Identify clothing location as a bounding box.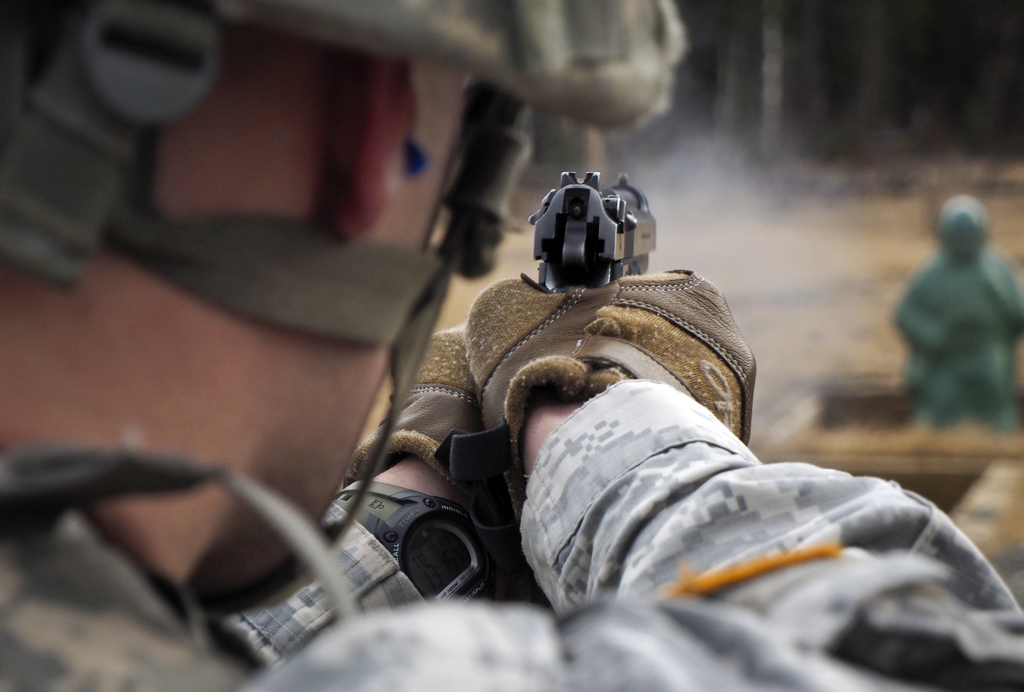
(x1=3, y1=377, x2=1023, y2=691).
